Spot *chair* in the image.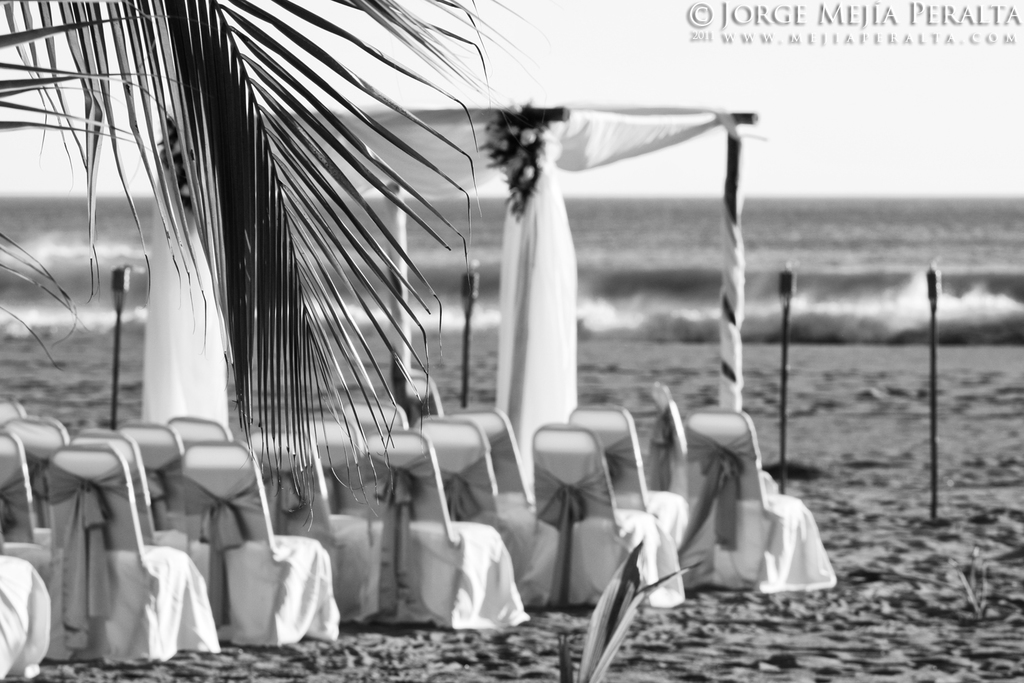
*chair* found at detection(183, 437, 341, 646).
